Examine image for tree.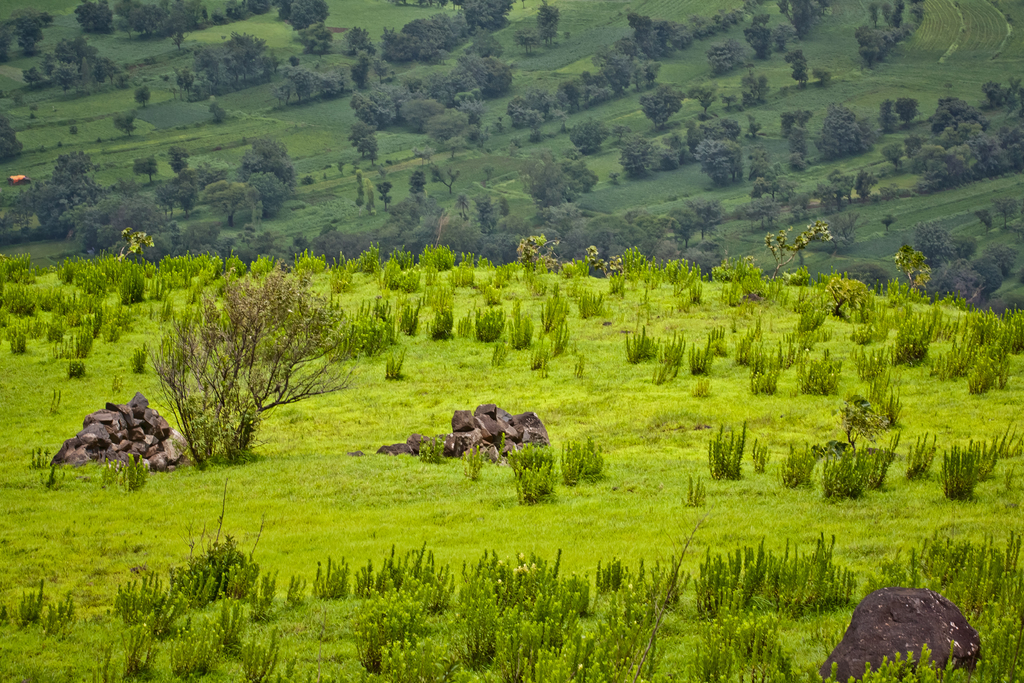
Examination result: detection(381, 177, 389, 207).
